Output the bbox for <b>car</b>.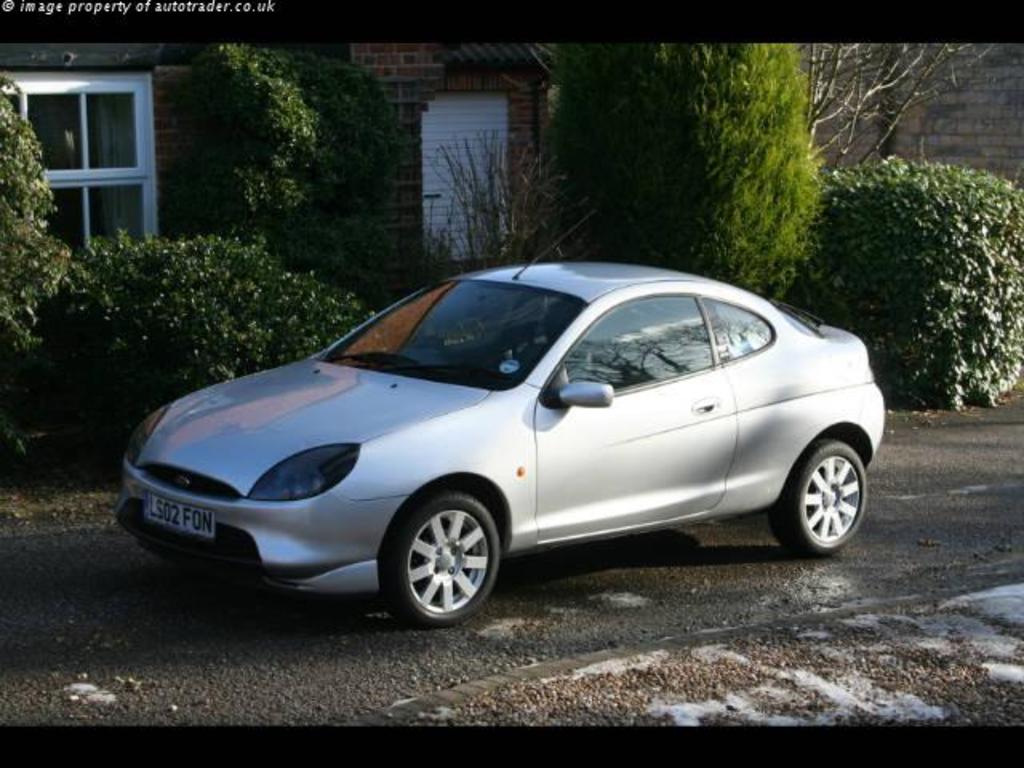
x1=120, y1=206, x2=893, y2=632.
